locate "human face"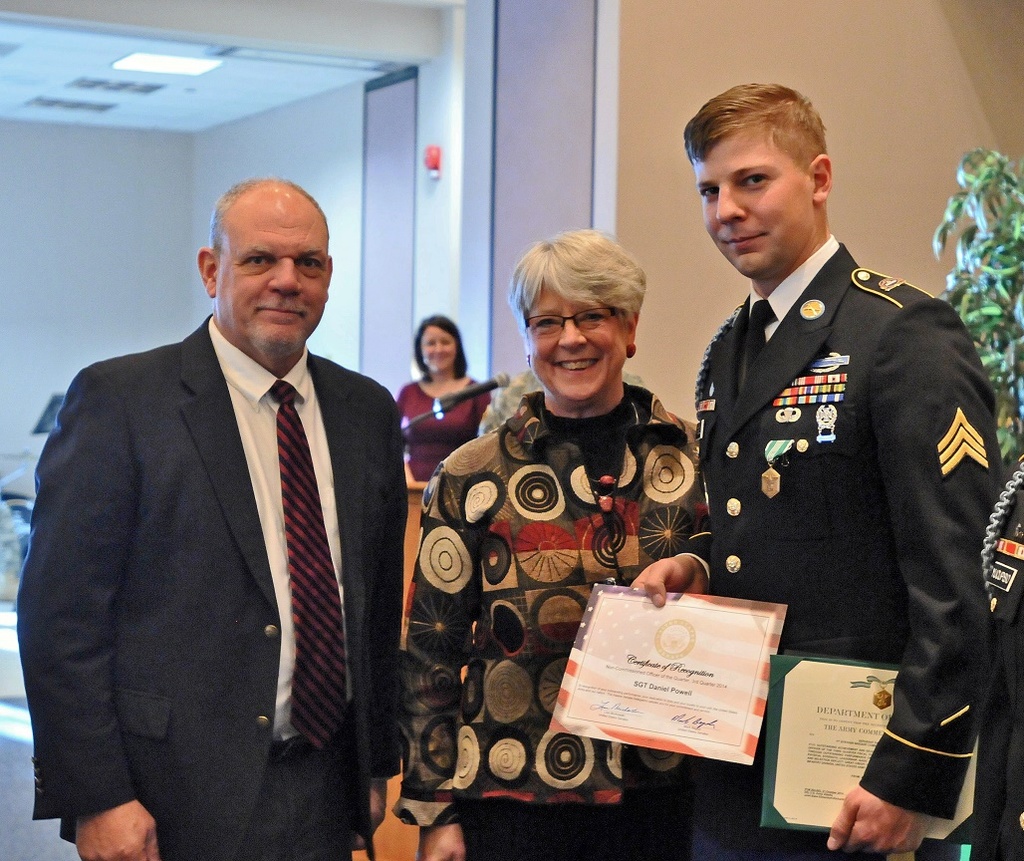
bbox=[696, 123, 812, 277]
